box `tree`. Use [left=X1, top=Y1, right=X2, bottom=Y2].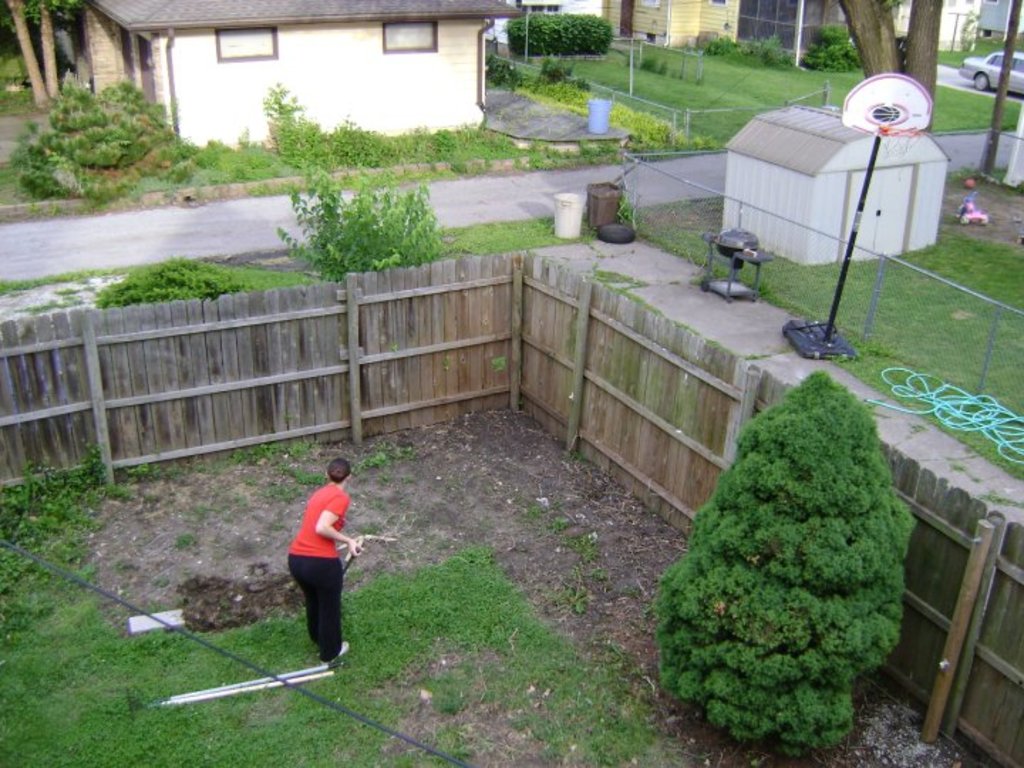
[left=977, top=0, right=1023, bottom=175].
